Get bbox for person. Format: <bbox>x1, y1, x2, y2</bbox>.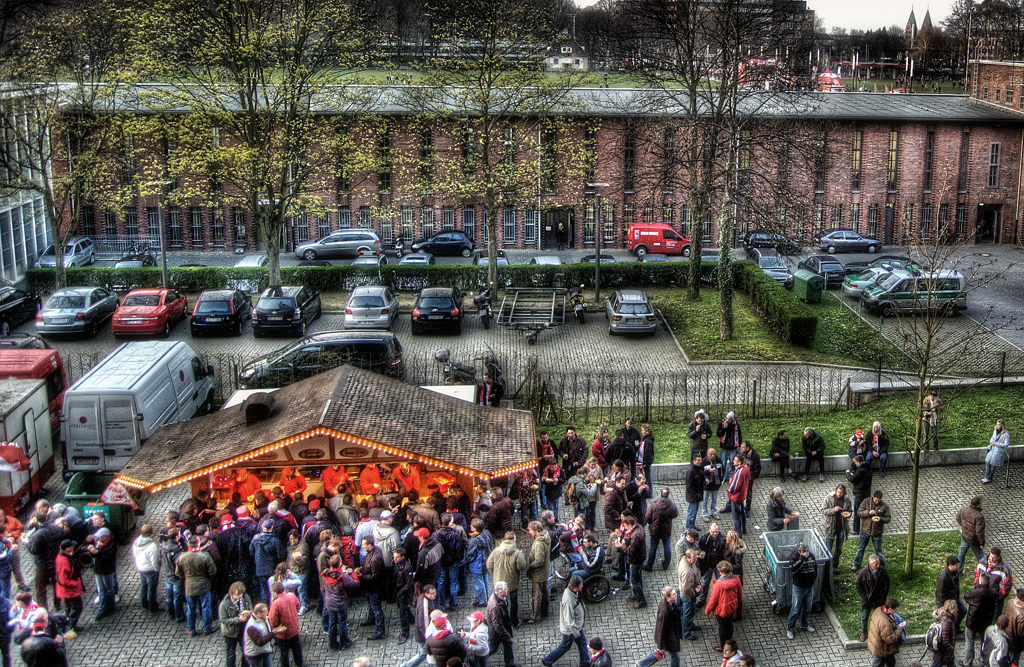
<bbox>852, 489, 891, 571</bbox>.
